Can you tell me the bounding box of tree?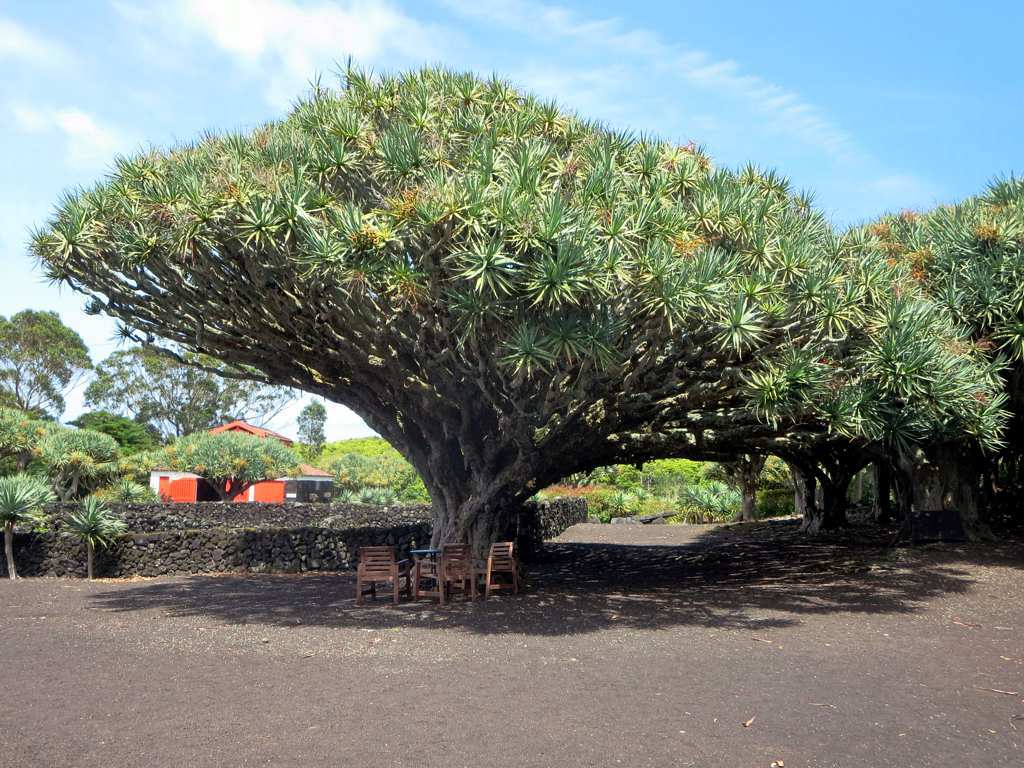
55,490,117,575.
